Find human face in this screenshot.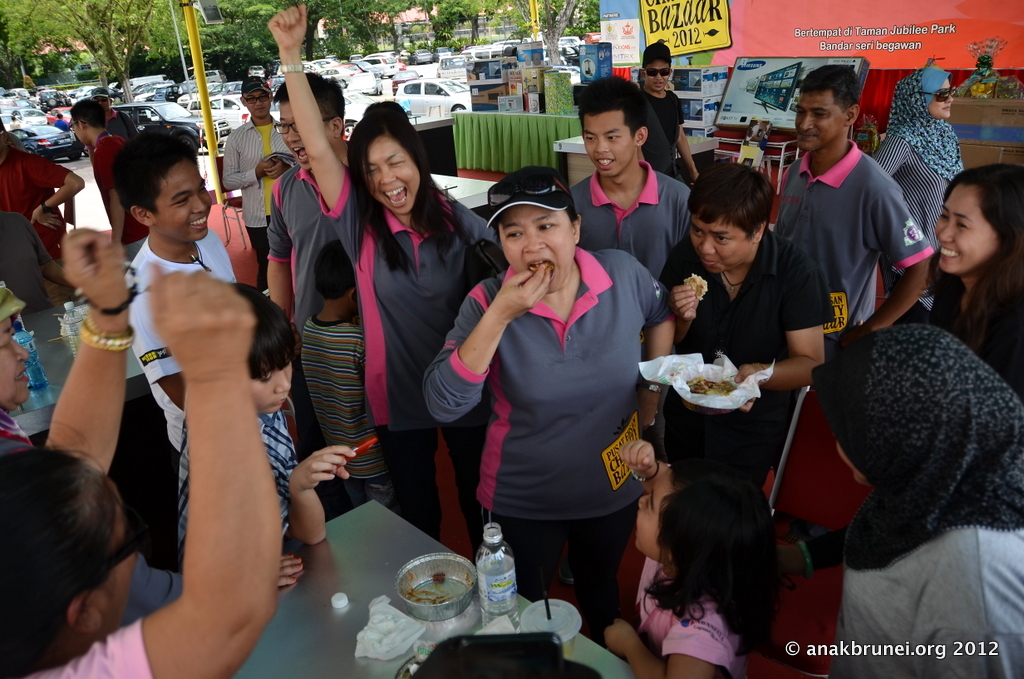
The bounding box for human face is left=280, top=100, right=307, bottom=173.
